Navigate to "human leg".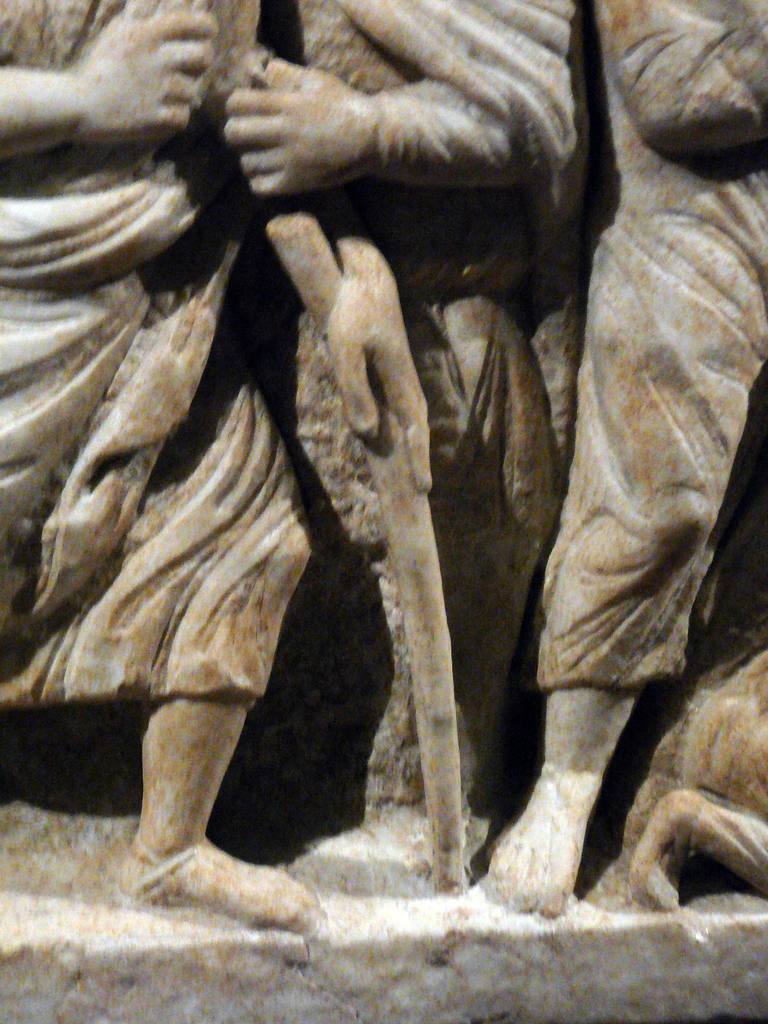
Navigation target: BBox(121, 364, 315, 938).
